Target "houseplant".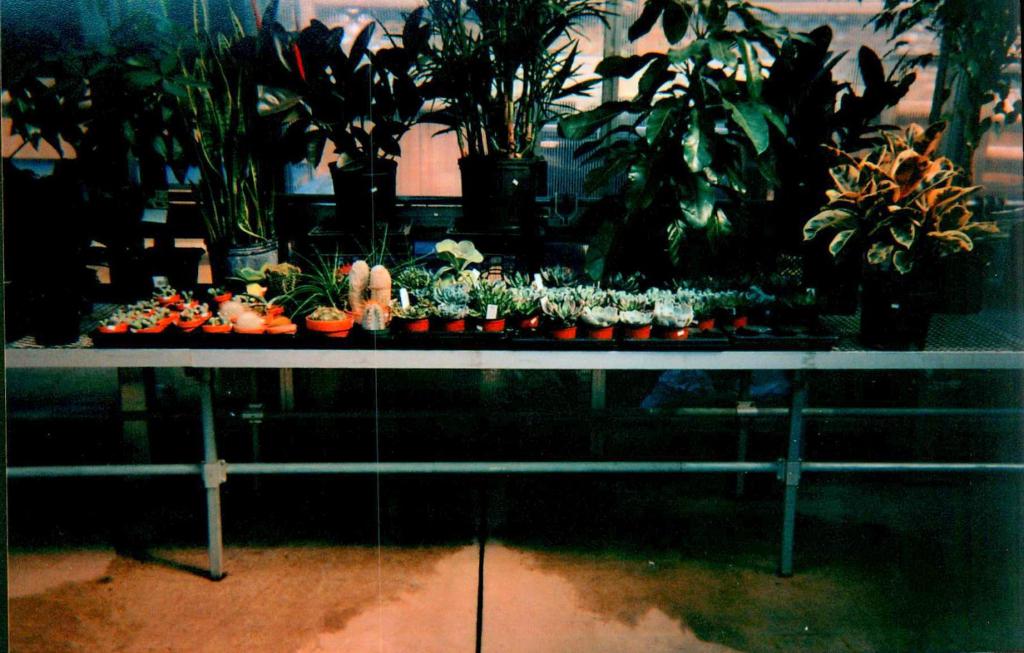
Target region: 882:74:1023:193.
